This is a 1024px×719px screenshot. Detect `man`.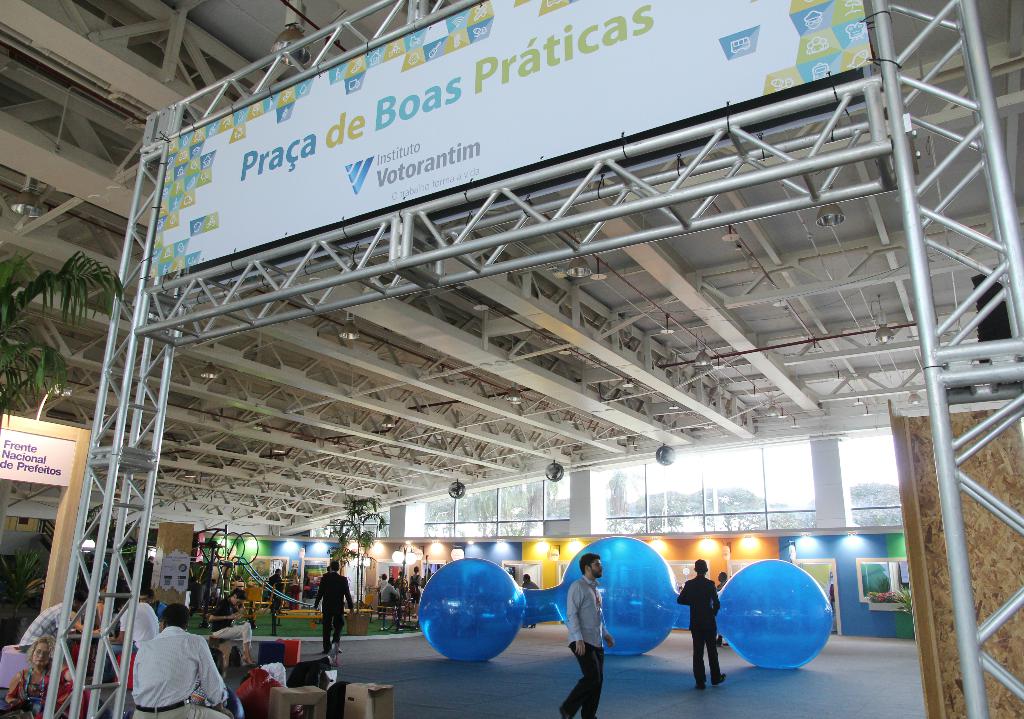
pyautogui.locateOnScreen(520, 573, 541, 631).
